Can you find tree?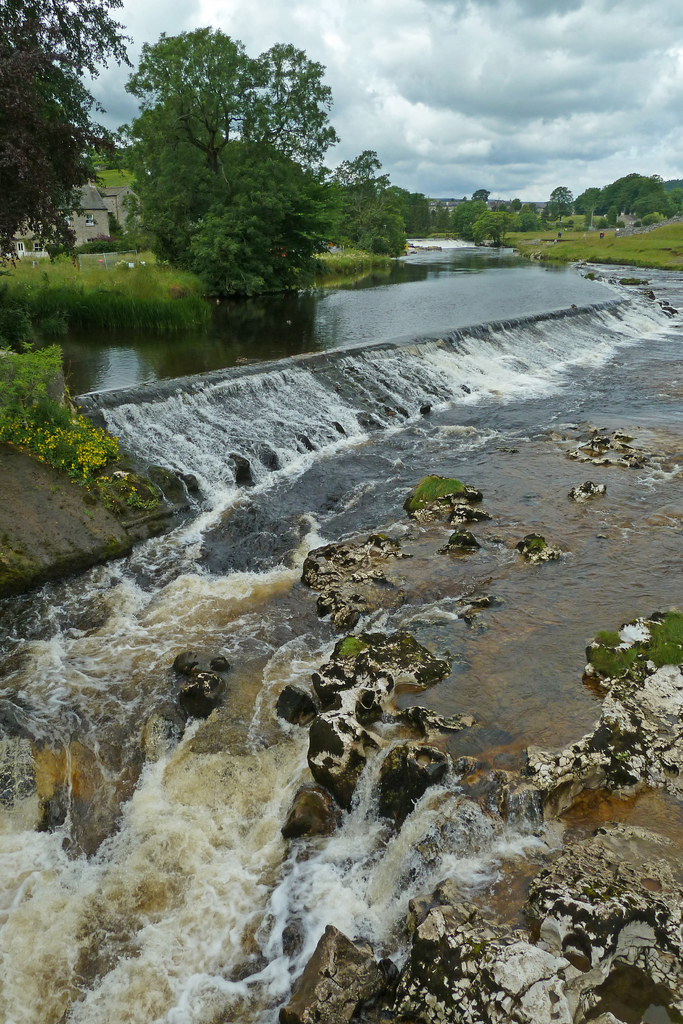
Yes, bounding box: crop(0, 0, 134, 281).
